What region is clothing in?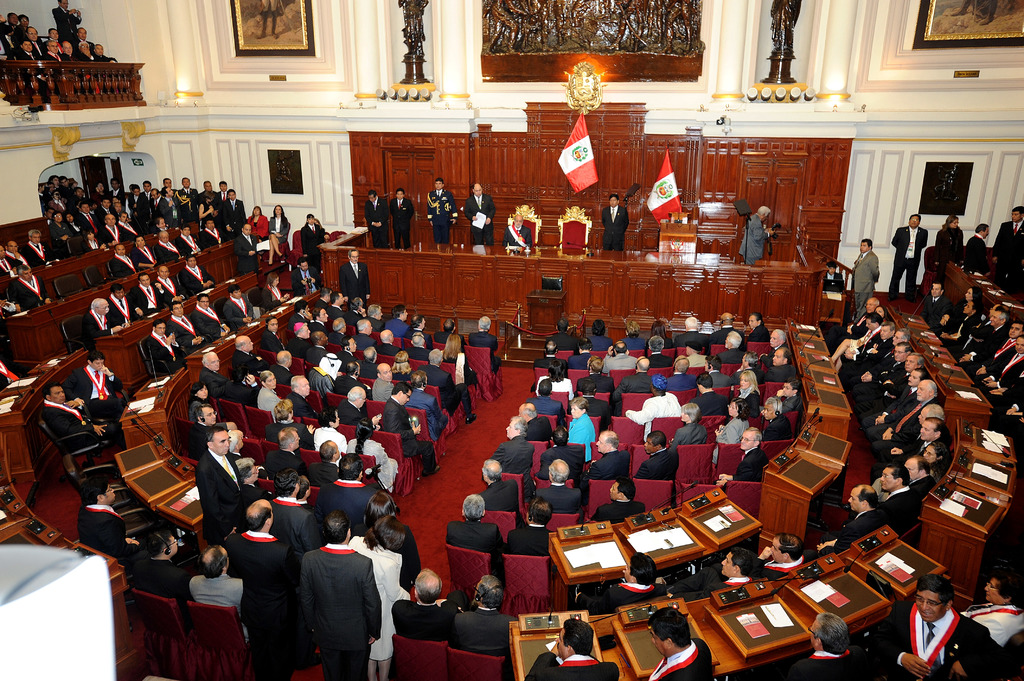
428,192,454,239.
